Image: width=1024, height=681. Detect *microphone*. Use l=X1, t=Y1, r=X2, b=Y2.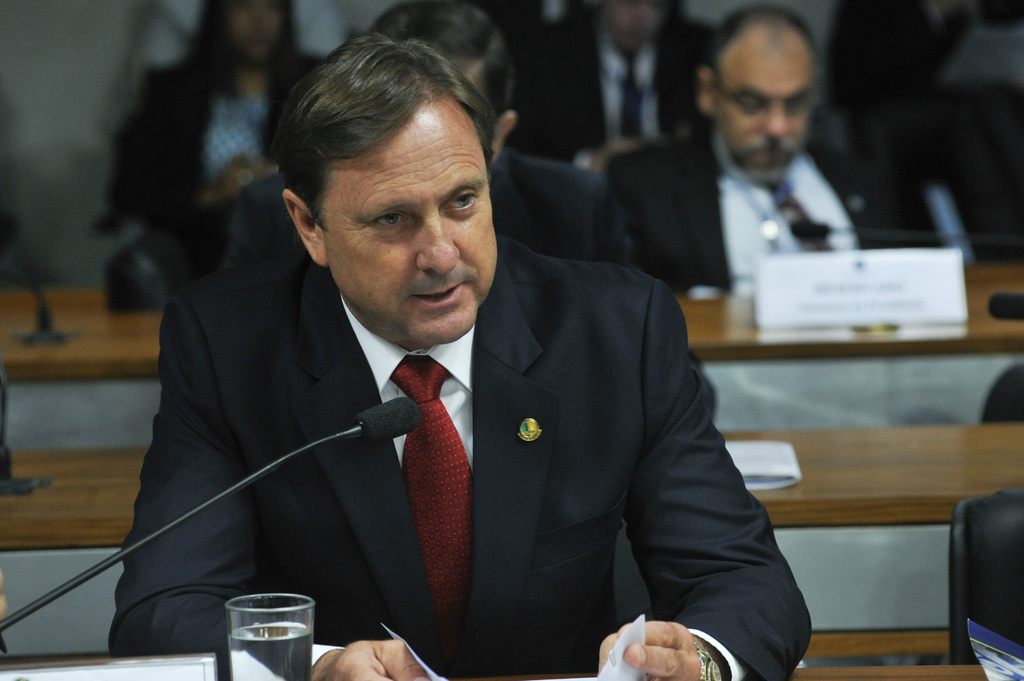
l=0, t=392, r=424, b=635.
